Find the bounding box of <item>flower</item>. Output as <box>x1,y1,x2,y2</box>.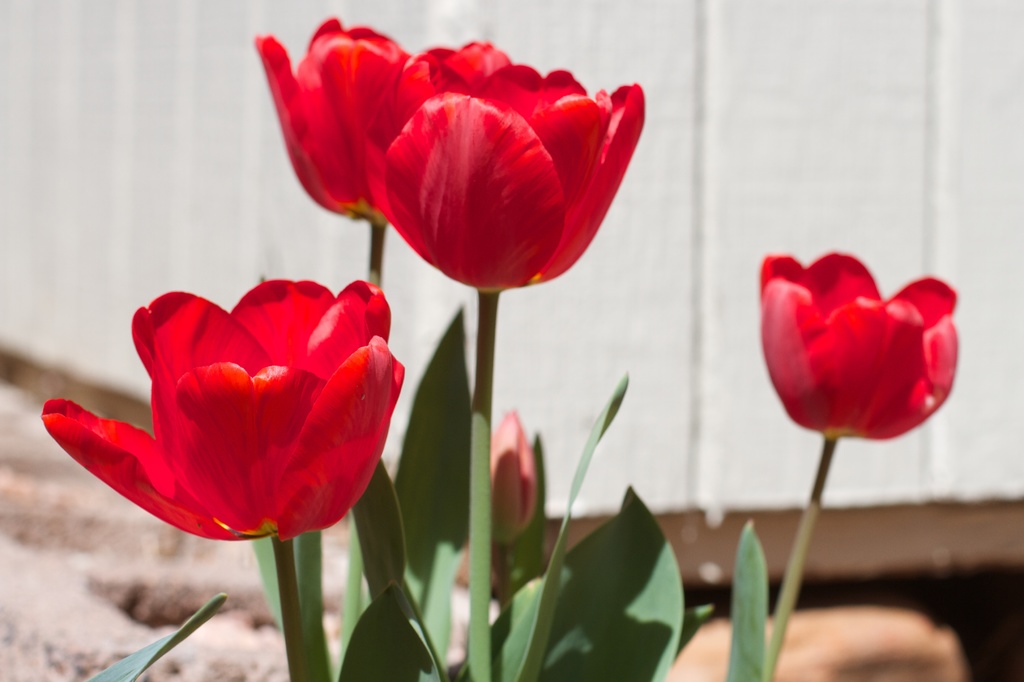
<box>376,46,666,296</box>.
